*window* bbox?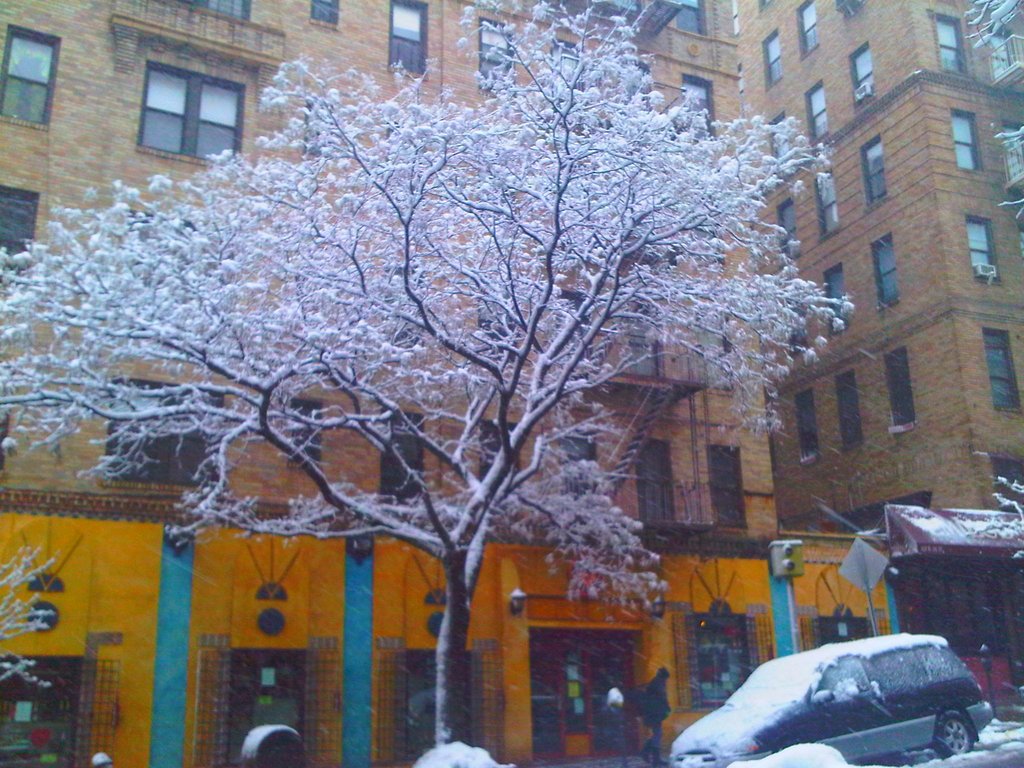
select_region(678, 72, 714, 138)
